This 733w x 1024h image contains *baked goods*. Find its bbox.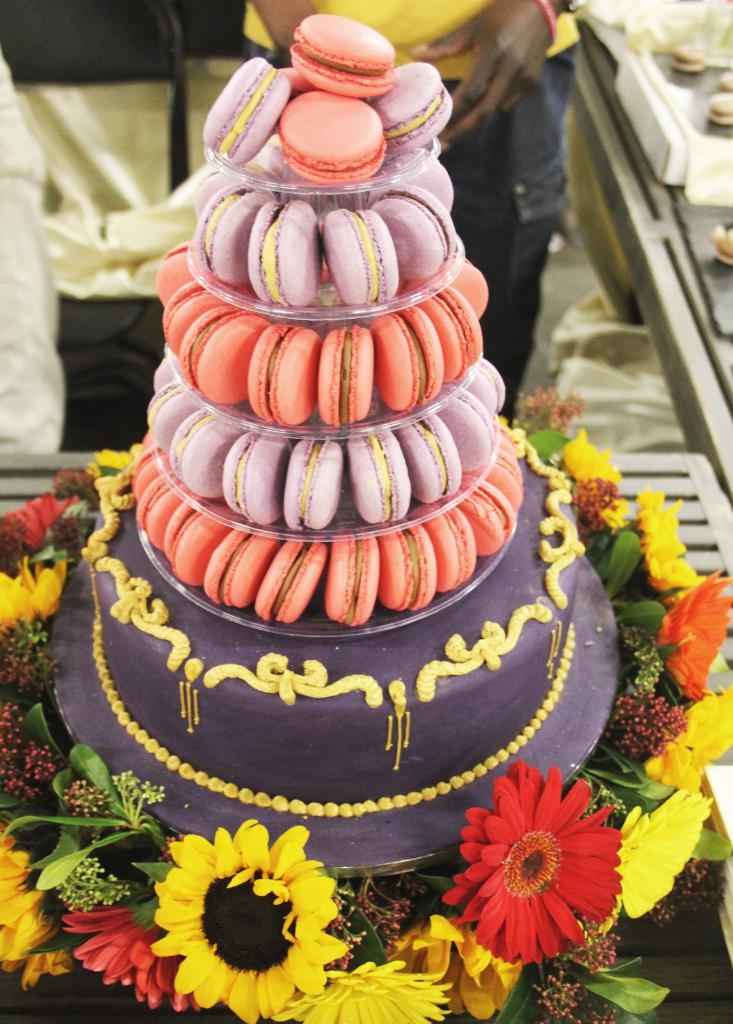
(x1=53, y1=22, x2=612, y2=881).
